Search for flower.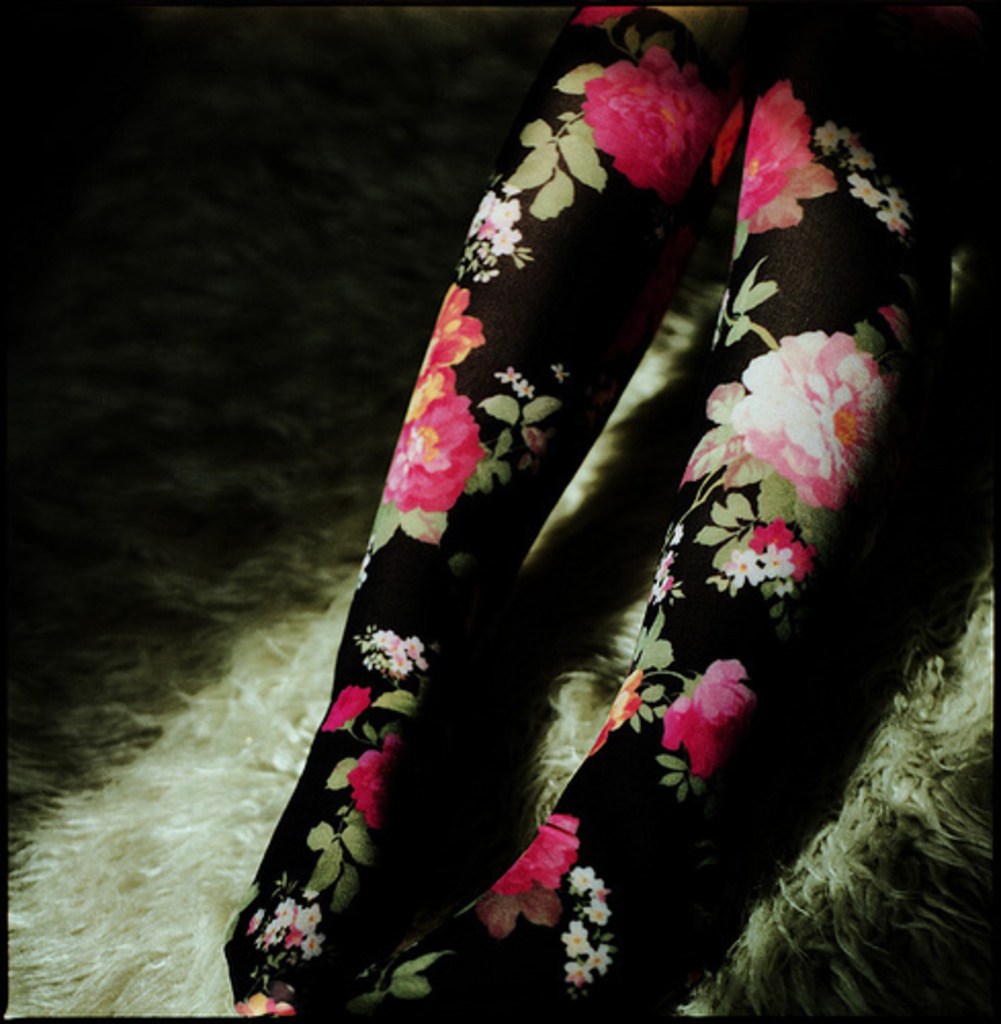
Found at Rect(346, 731, 403, 819).
